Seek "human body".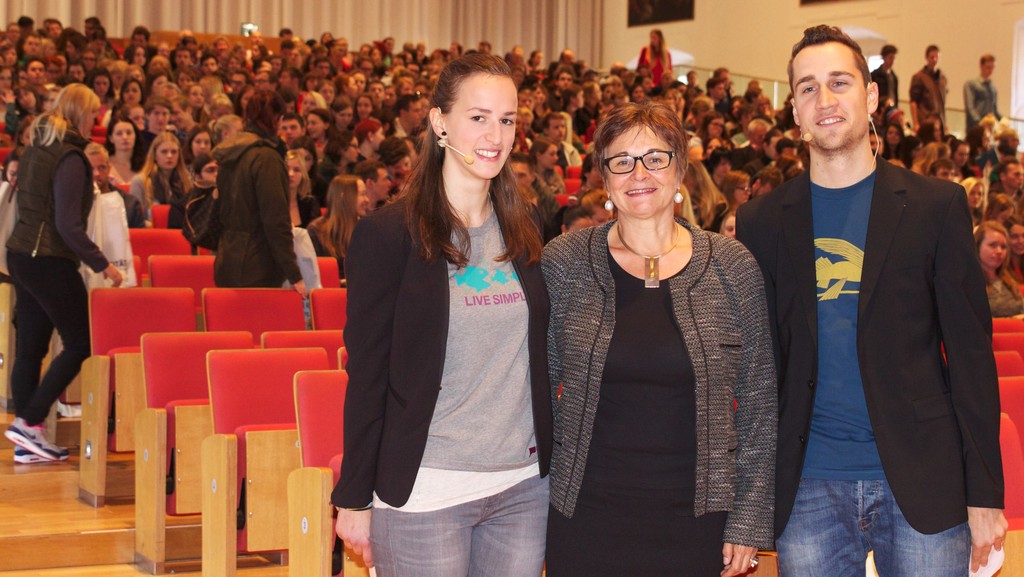
box(7, 76, 111, 467).
